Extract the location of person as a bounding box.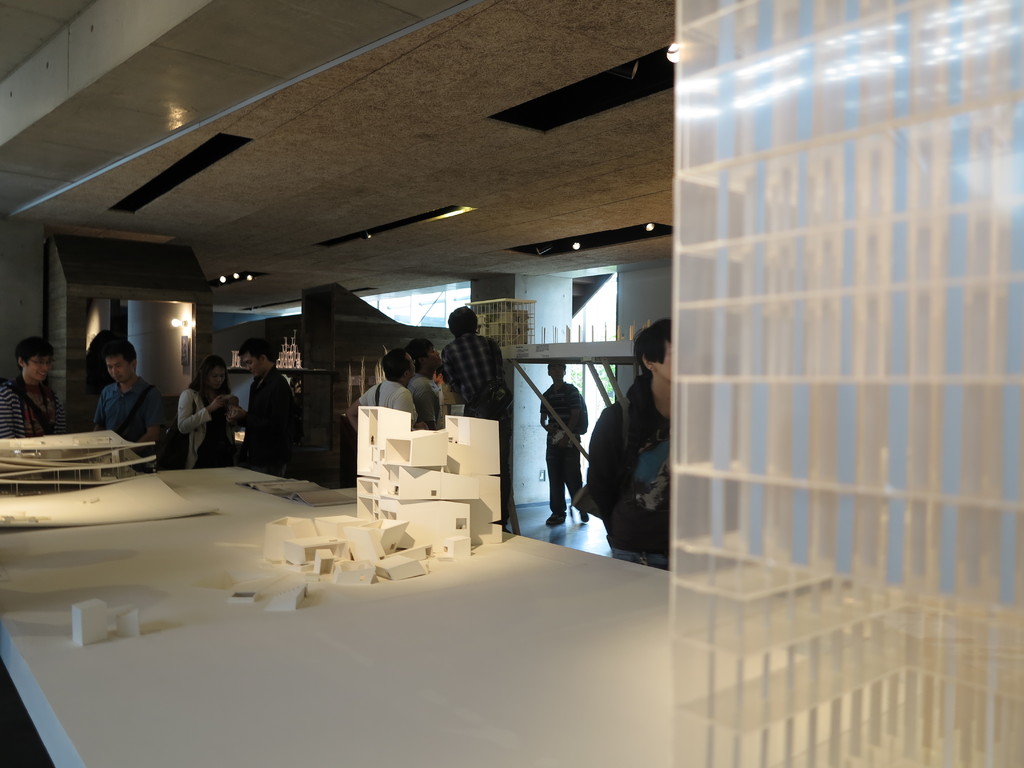
<region>593, 337, 675, 574</region>.
